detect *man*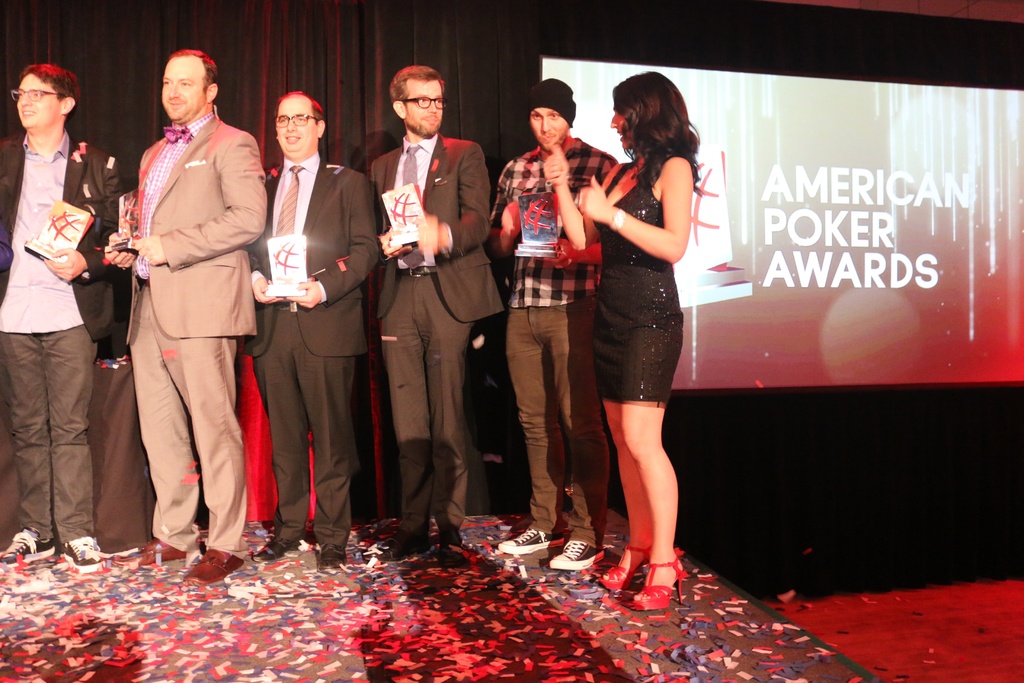
[483, 81, 620, 571]
